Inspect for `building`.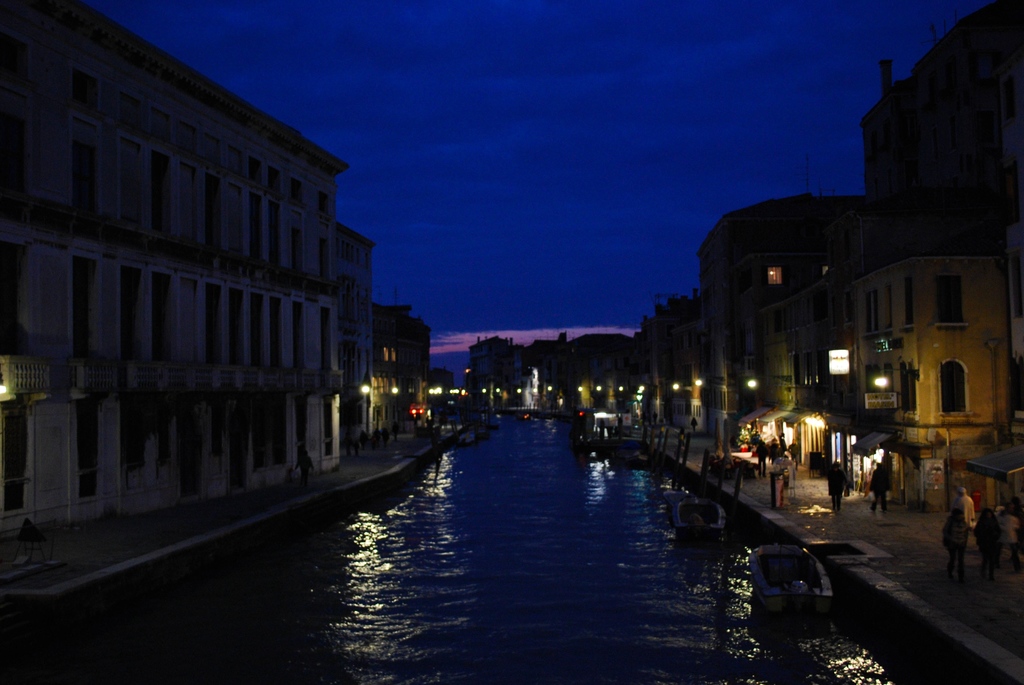
Inspection: locate(678, 196, 865, 423).
